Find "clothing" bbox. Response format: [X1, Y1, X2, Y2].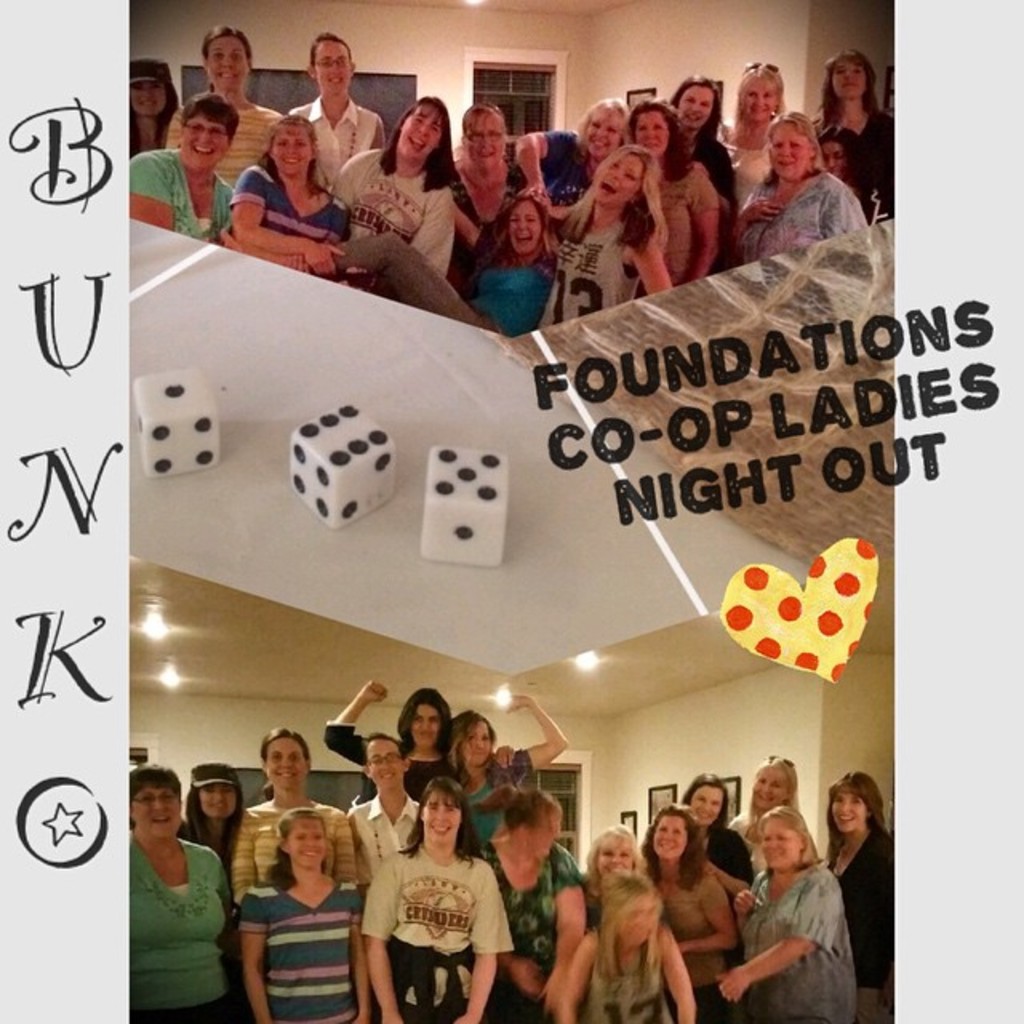
[827, 830, 907, 1022].
